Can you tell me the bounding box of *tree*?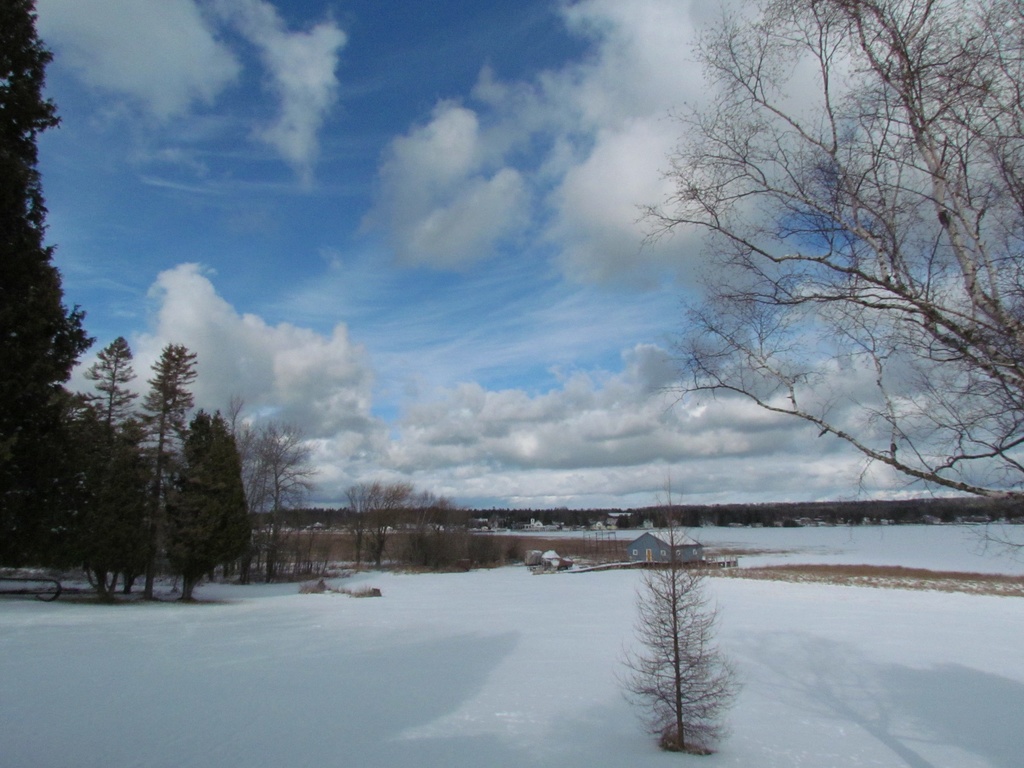
pyautogui.locateOnScreen(630, 0, 1023, 533).
